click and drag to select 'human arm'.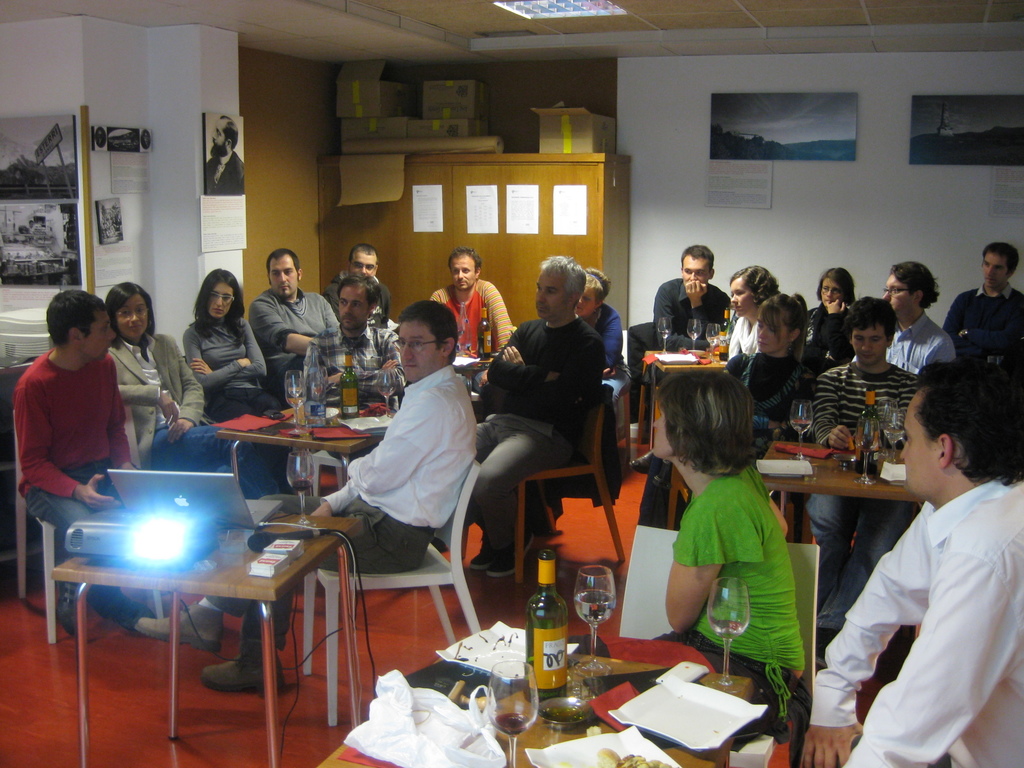
Selection: (x1=816, y1=292, x2=860, y2=359).
